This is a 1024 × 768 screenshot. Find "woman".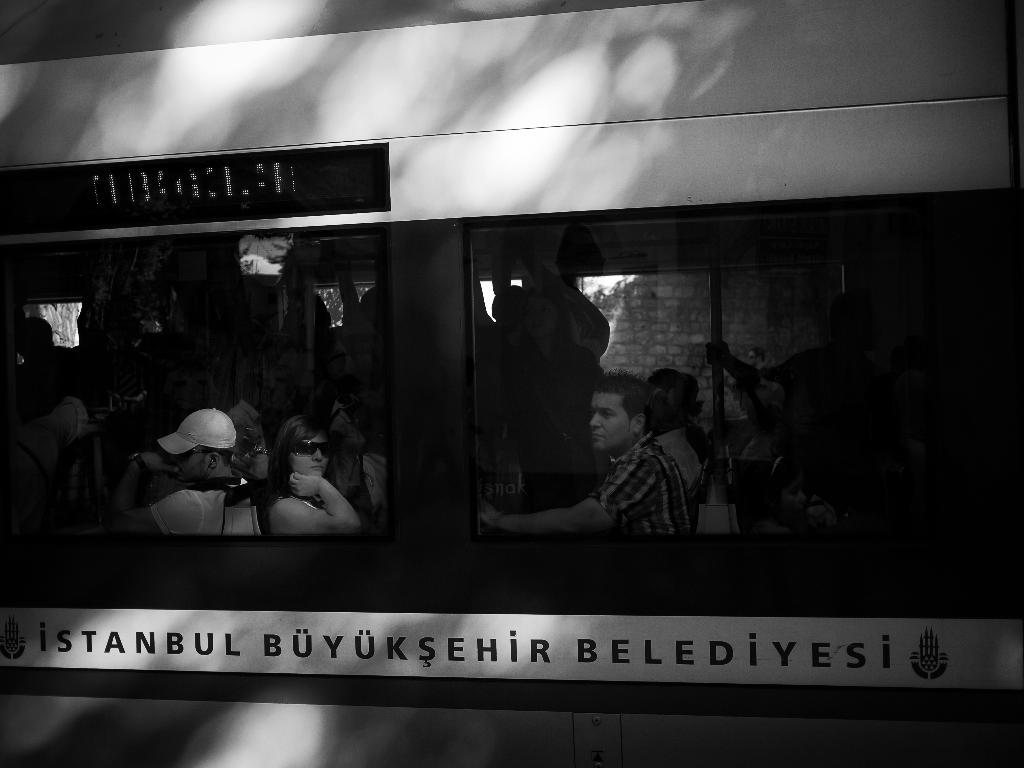
Bounding box: box=[259, 421, 371, 534].
